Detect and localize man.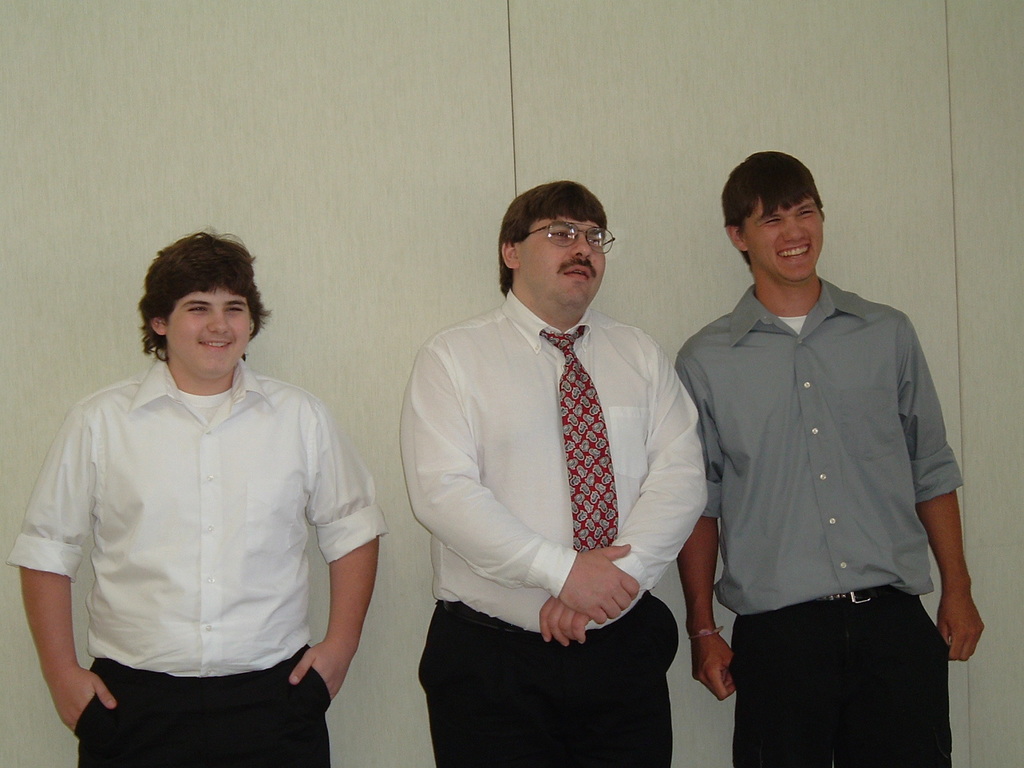
Localized at (x1=7, y1=234, x2=386, y2=767).
